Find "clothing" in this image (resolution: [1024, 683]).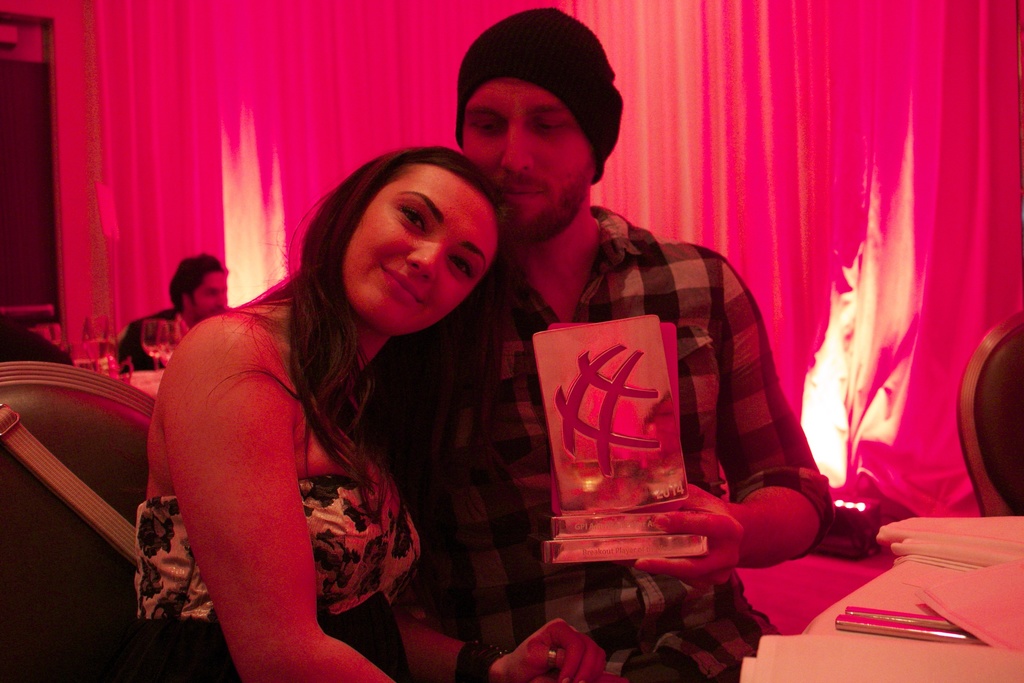
(x1=111, y1=304, x2=192, y2=377).
